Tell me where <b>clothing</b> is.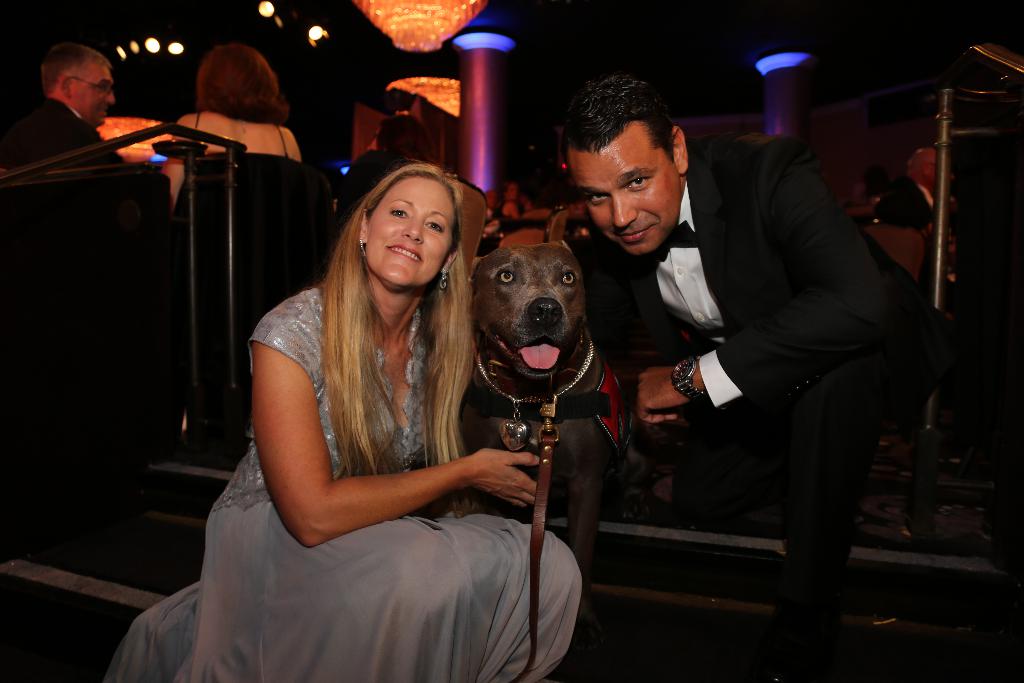
<b>clothing</b> is at 0 92 170 279.
